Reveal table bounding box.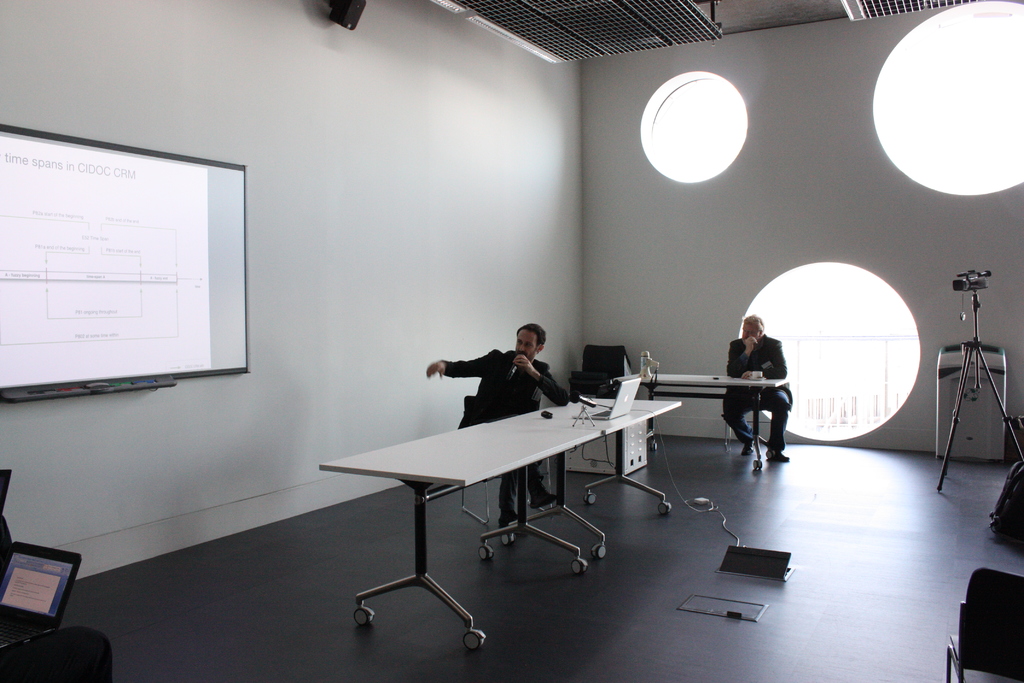
Revealed: {"x1": 617, "y1": 368, "x2": 786, "y2": 473}.
